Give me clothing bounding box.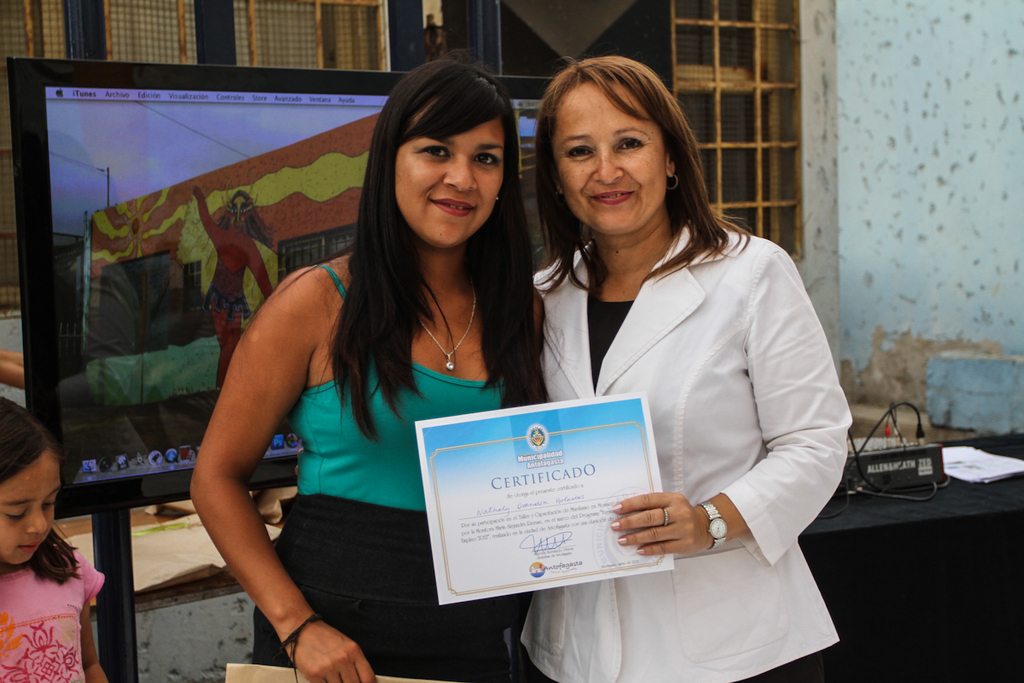
(x1=2, y1=546, x2=105, y2=682).
